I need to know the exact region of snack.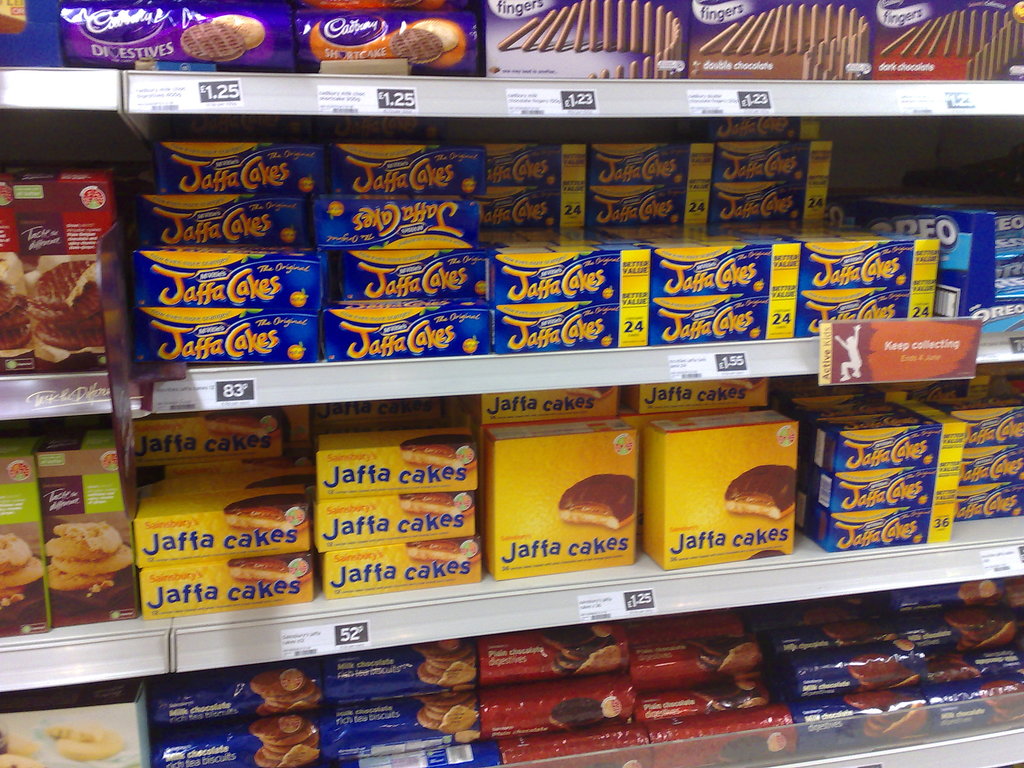
Region: (391,18,457,64).
